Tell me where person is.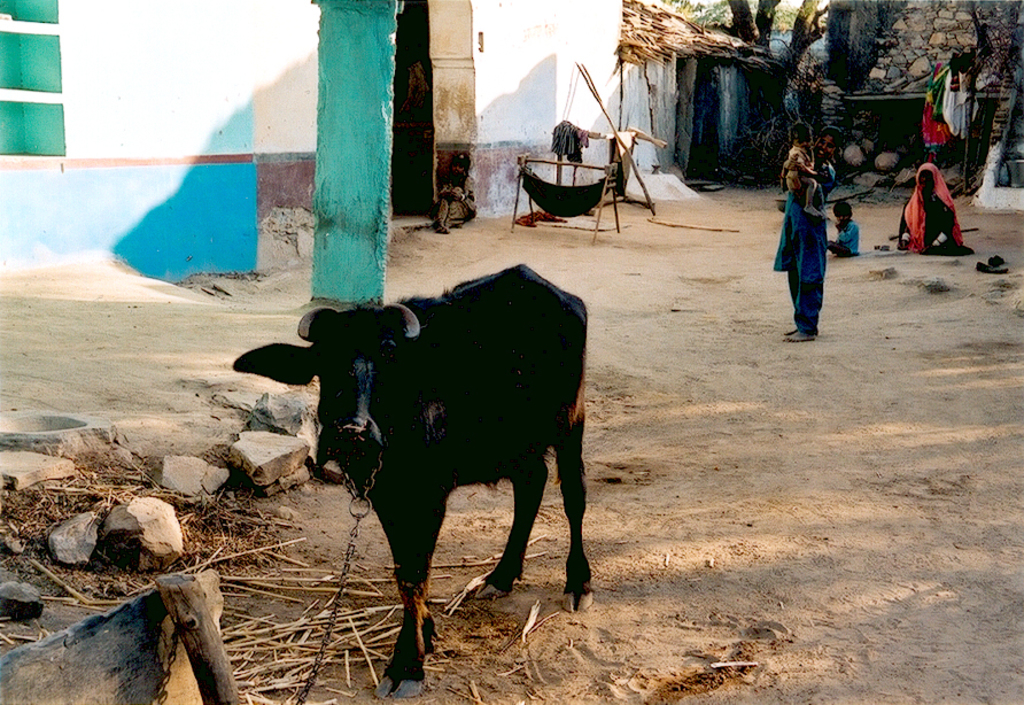
person is at 824 196 855 261.
